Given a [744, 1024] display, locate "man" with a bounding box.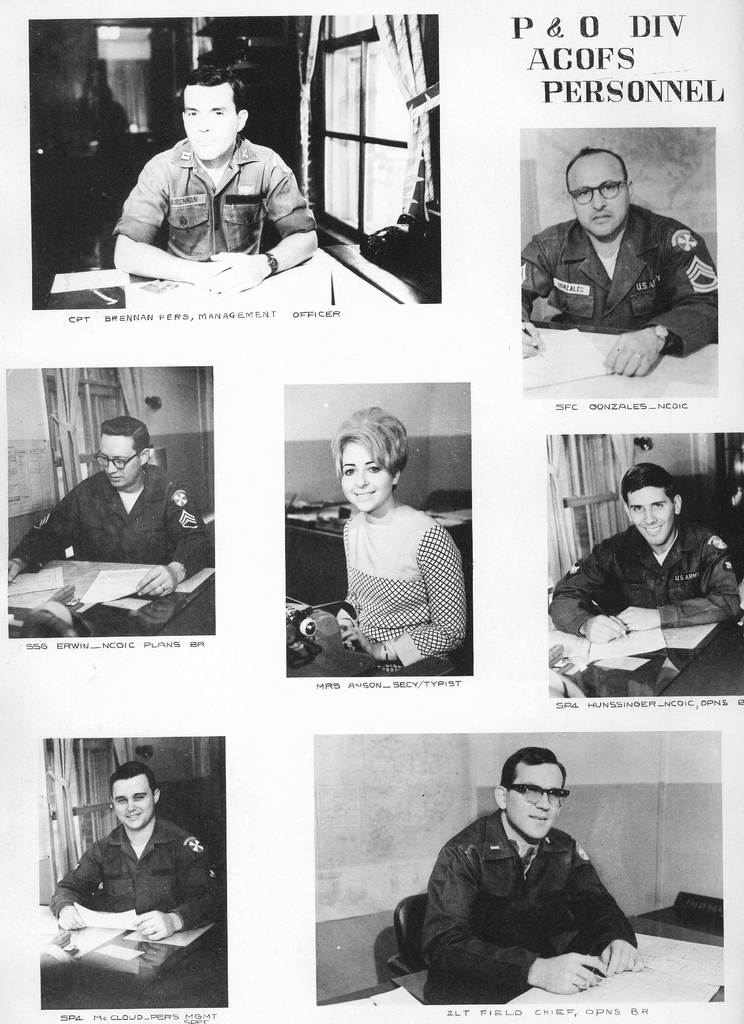
Located: {"x1": 403, "y1": 737, "x2": 650, "y2": 1023}.
